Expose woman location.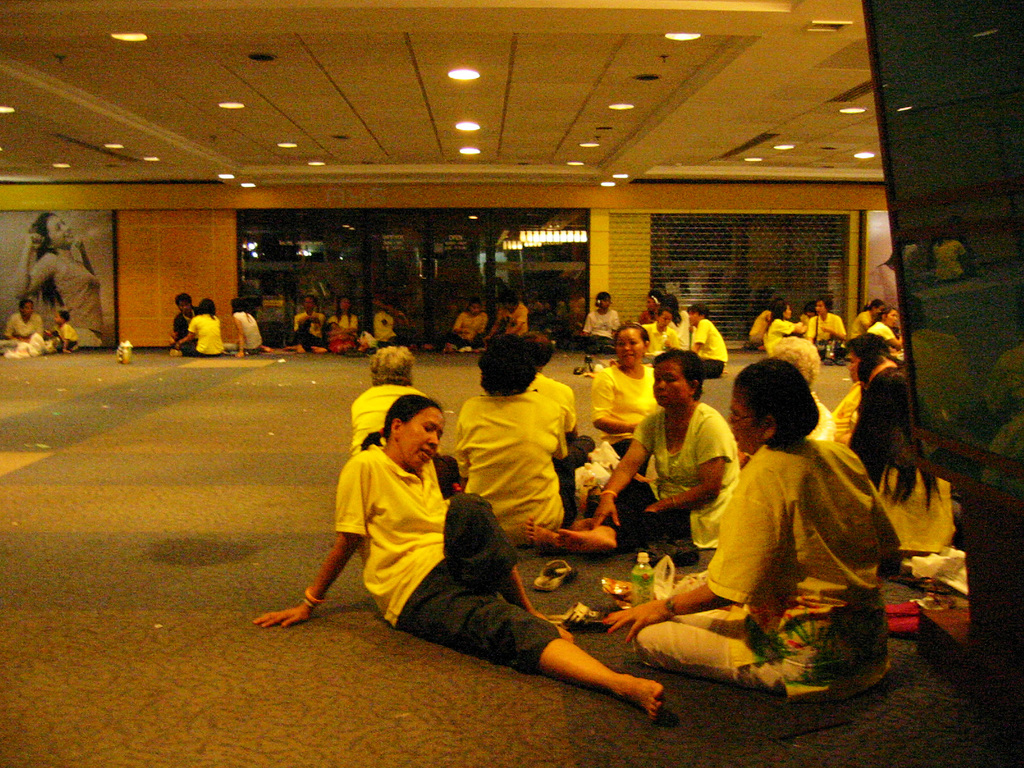
Exposed at select_region(3, 209, 117, 347).
